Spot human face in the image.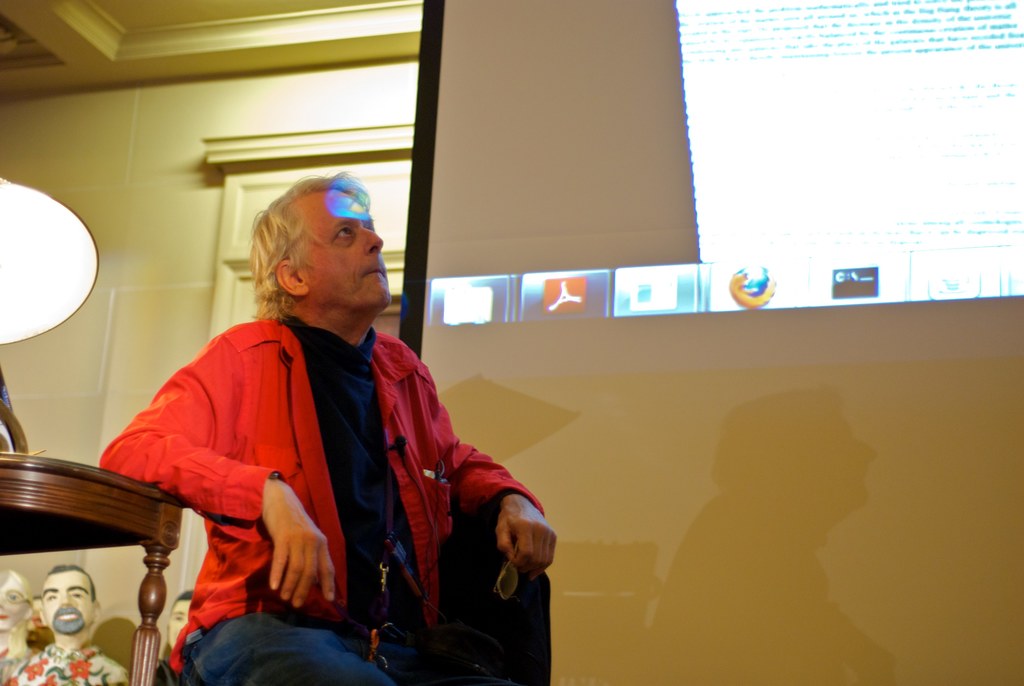
human face found at [304, 193, 392, 308].
